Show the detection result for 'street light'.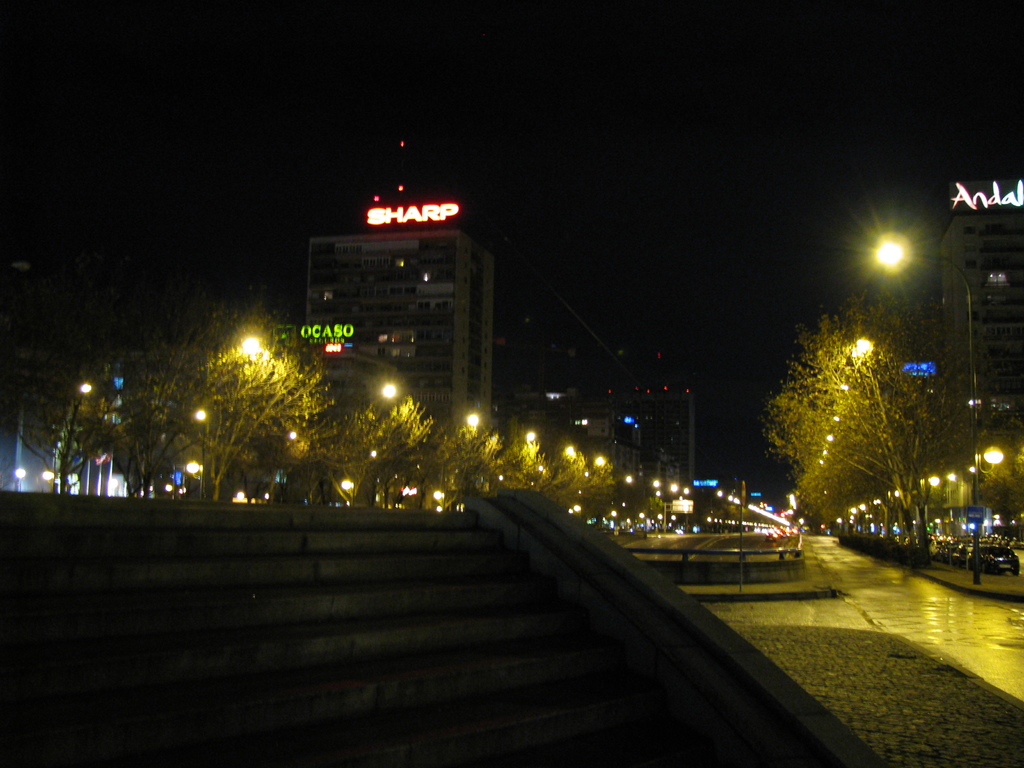
region(186, 329, 268, 508).
